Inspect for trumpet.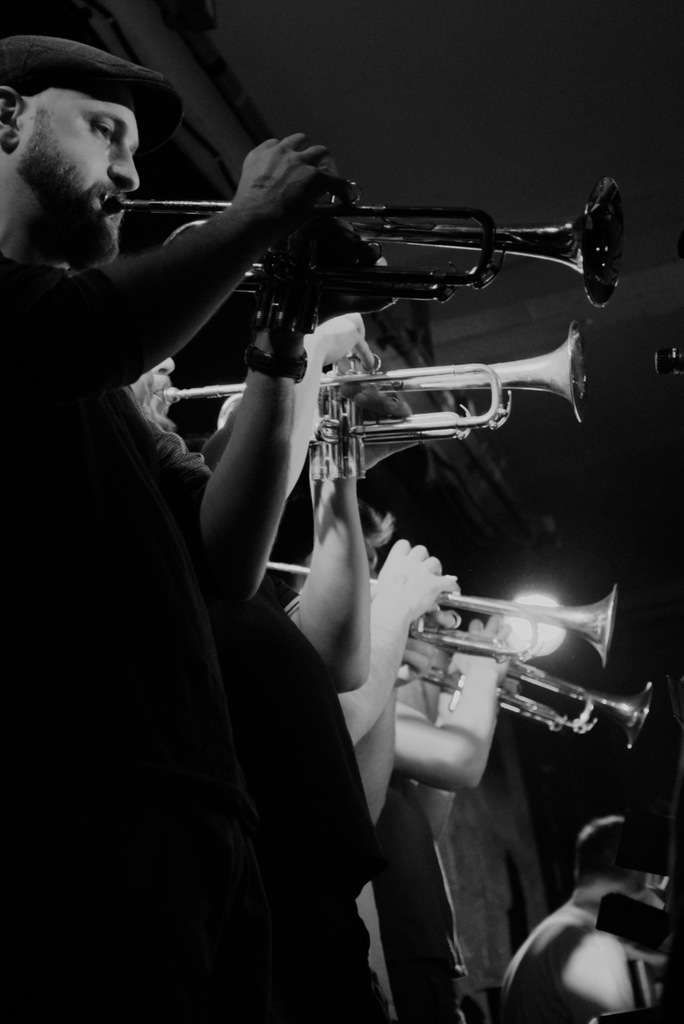
Inspection: x1=168 y1=323 x2=596 y2=490.
